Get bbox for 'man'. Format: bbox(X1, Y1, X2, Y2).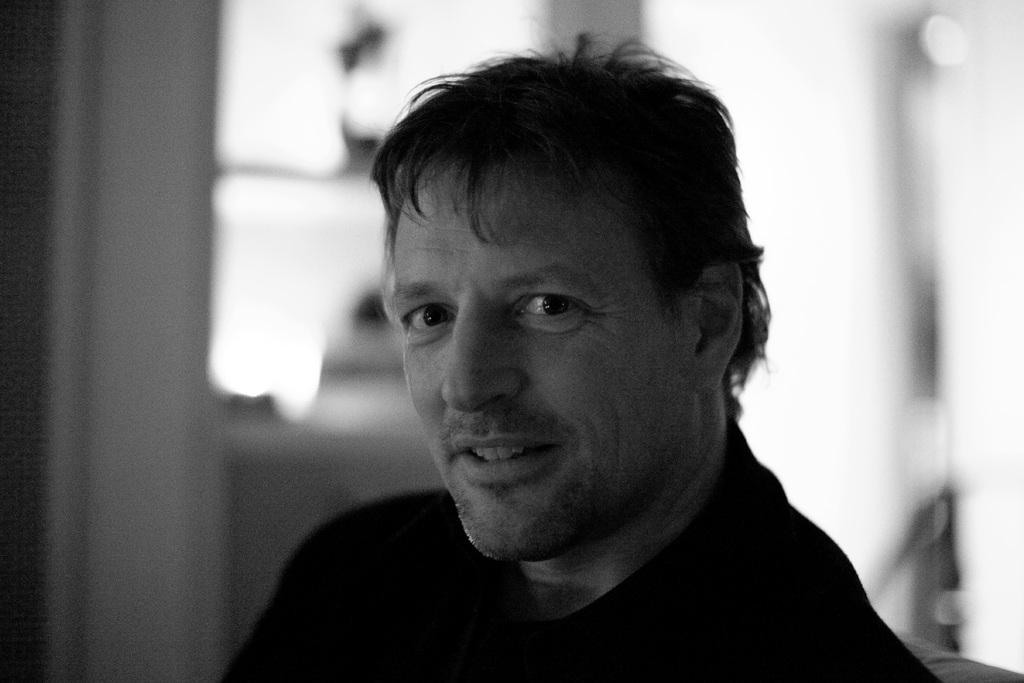
bbox(218, 26, 935, 682).
